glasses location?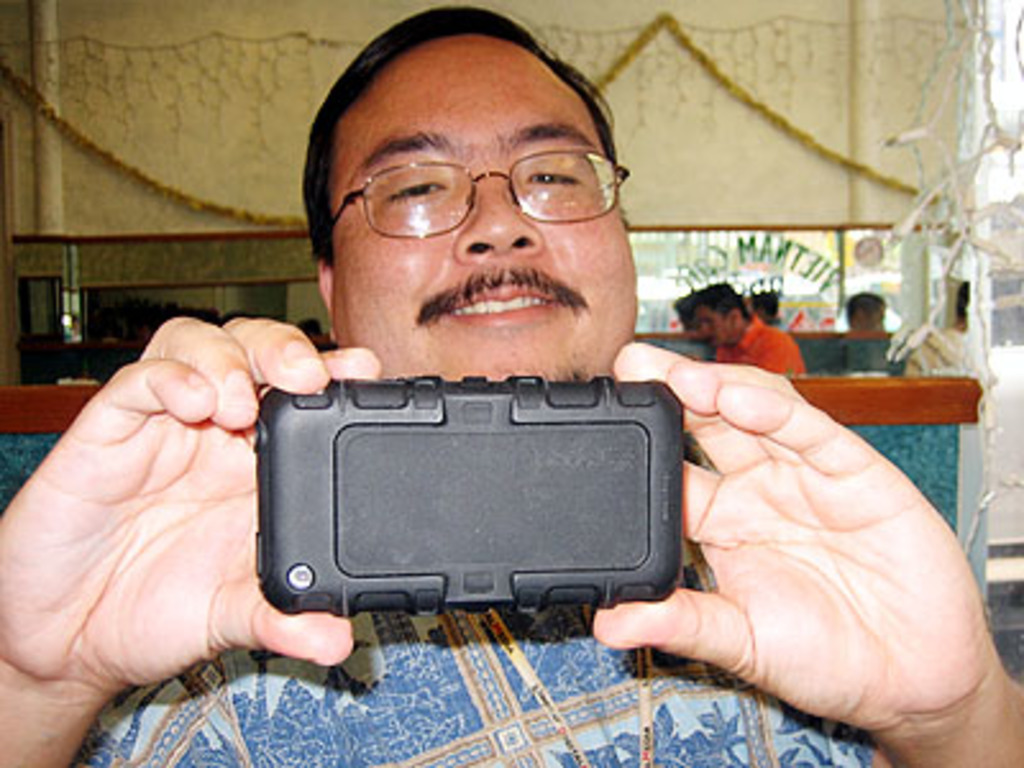
rect(317, 125, 625, 230)
